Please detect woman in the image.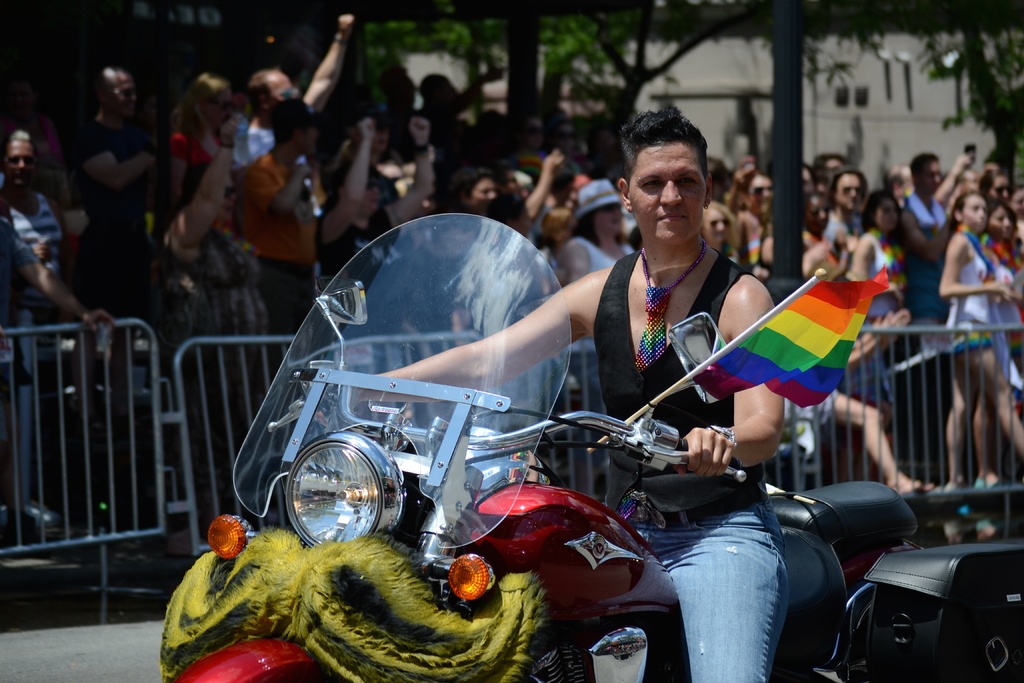
crop(154, 115, 269, 555).
